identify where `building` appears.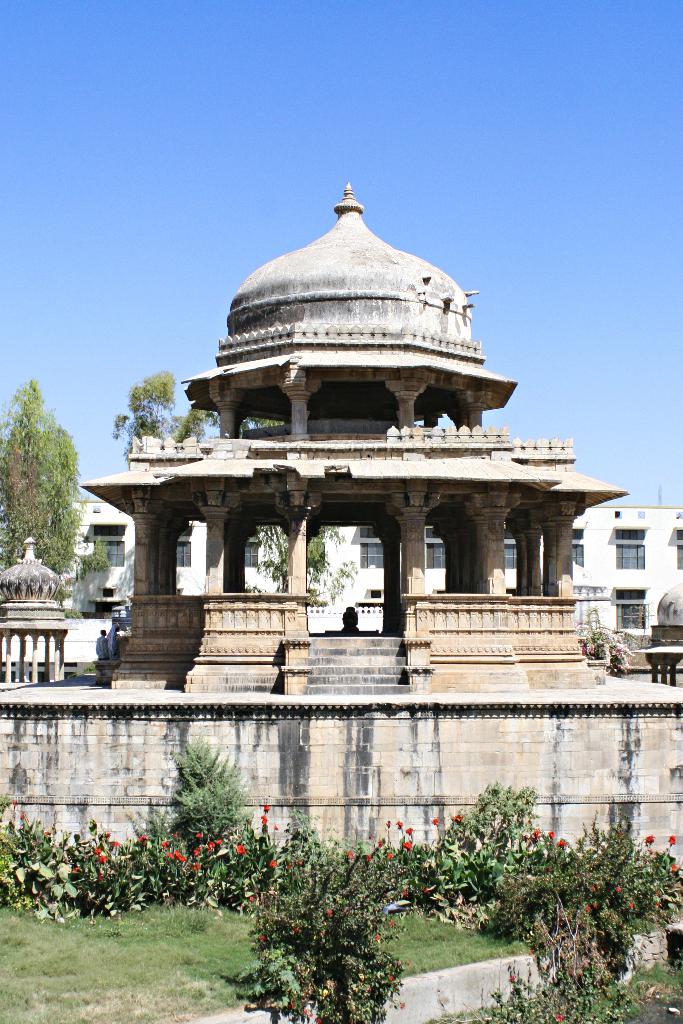
Appears at x1=81 y1=181 x2=624 y2=692.
